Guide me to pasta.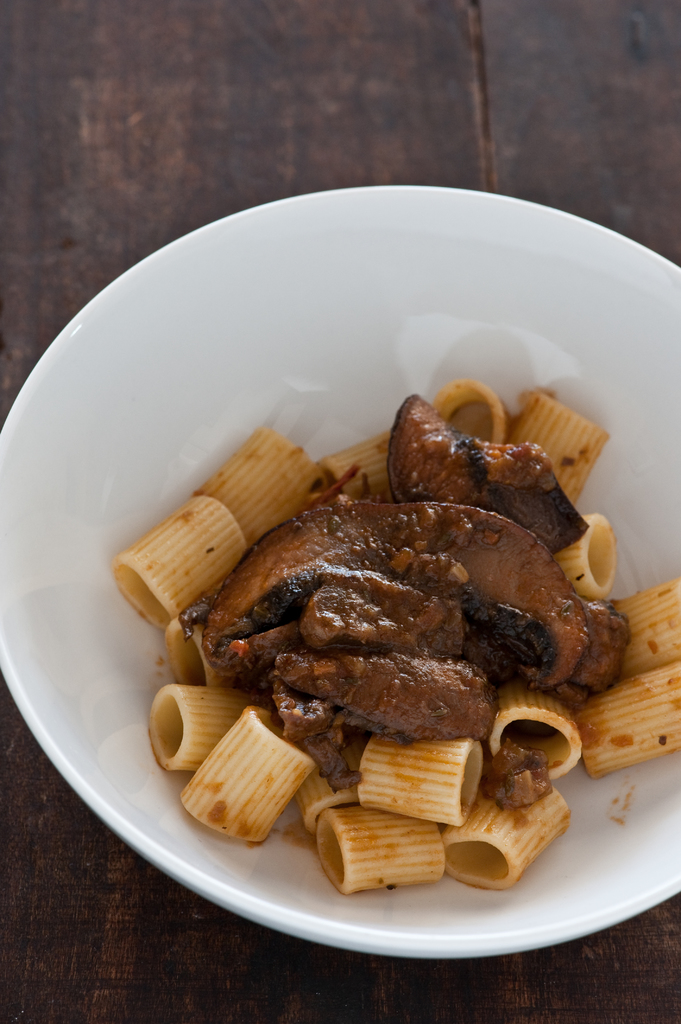
Guidance: 150,378,650,879.
